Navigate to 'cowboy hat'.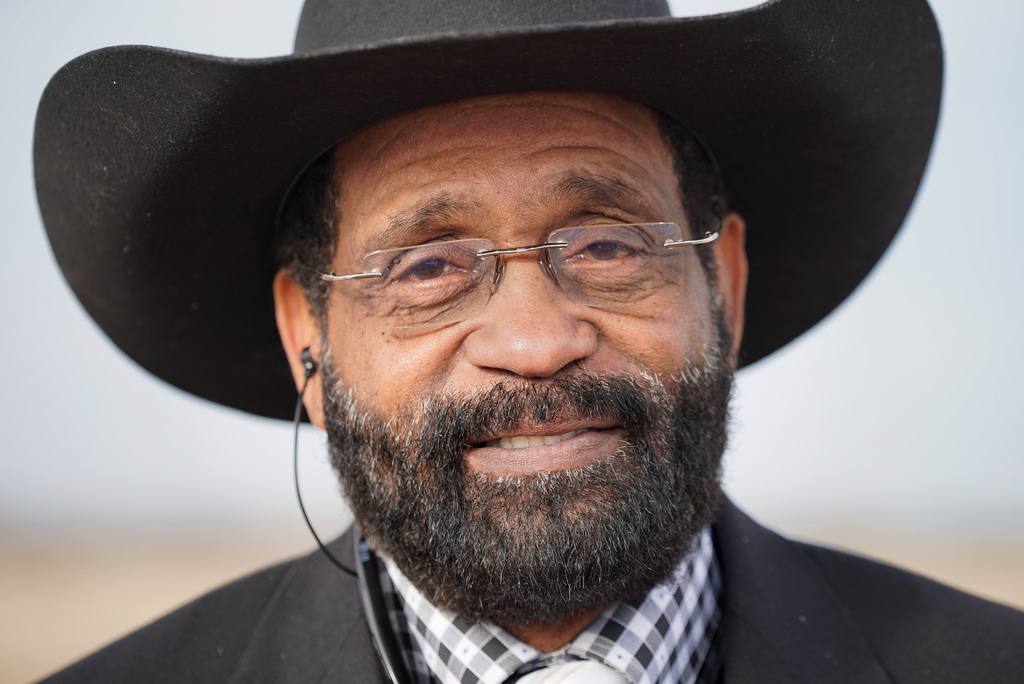
Navigation target: 40/0/927/420.
